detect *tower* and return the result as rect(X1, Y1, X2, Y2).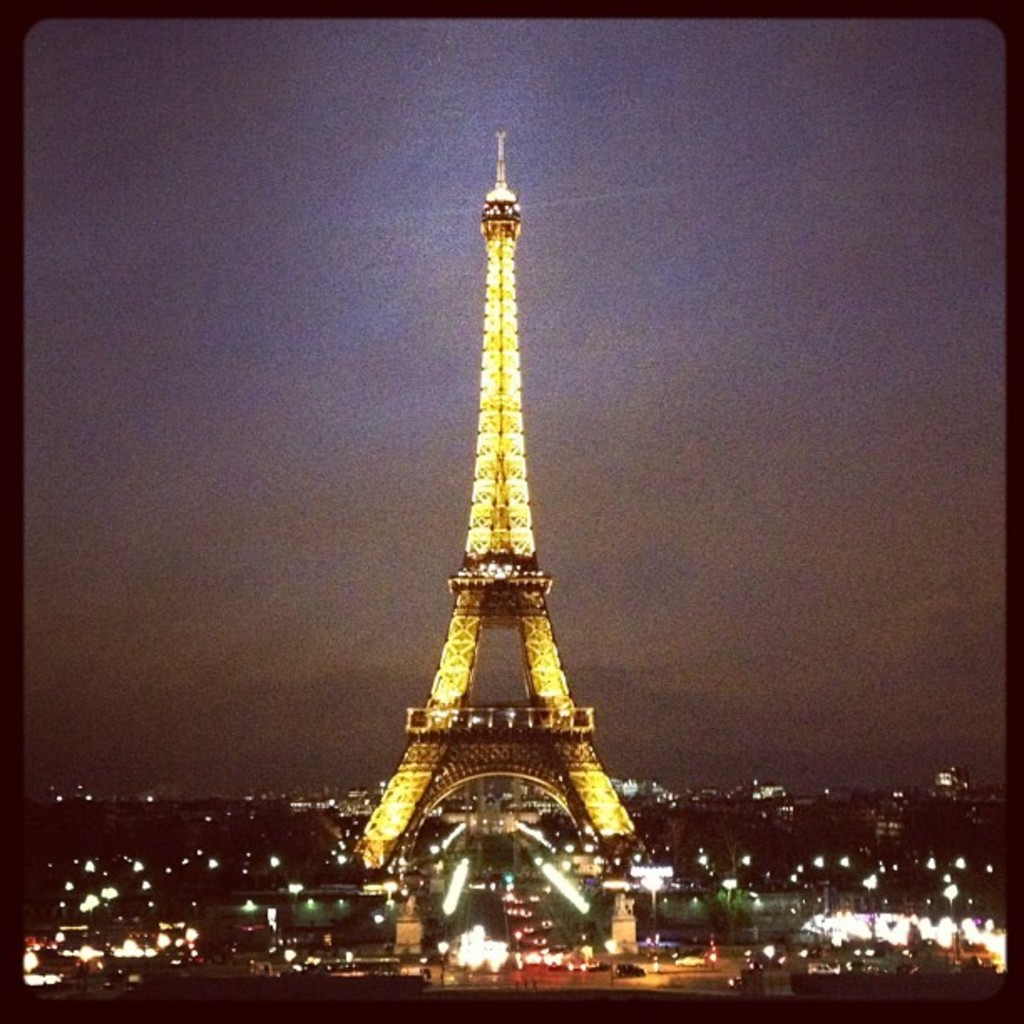
rect(368, 139, 617, 822).
